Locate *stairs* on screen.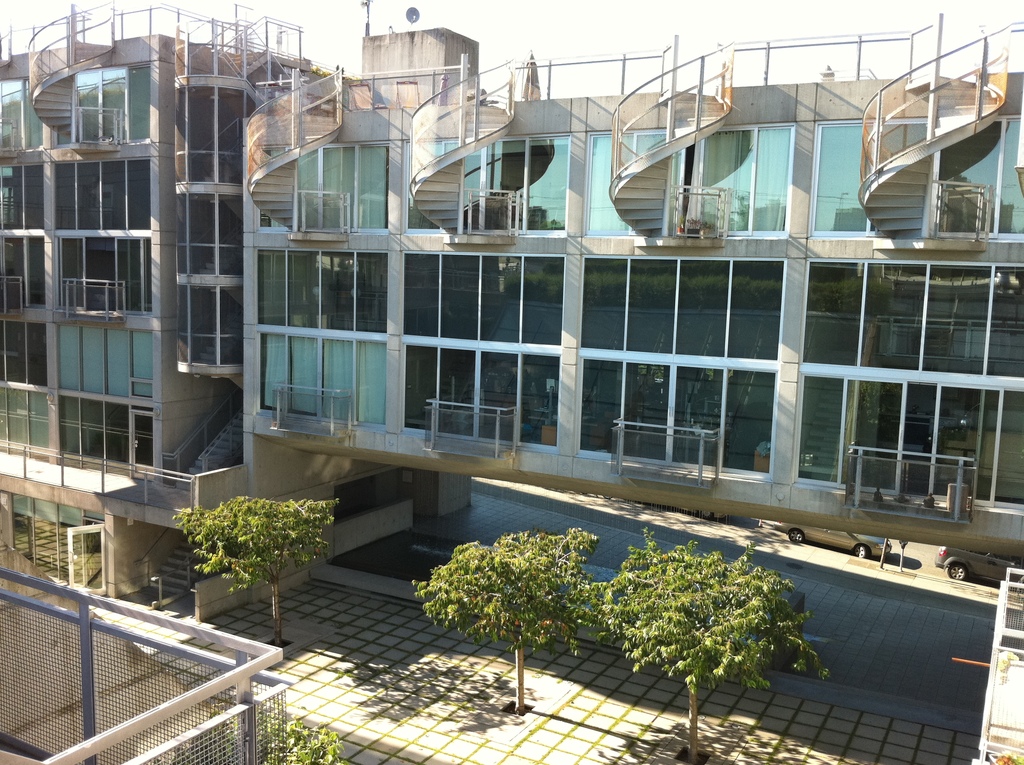
On screen at detection(31, 38, 115, 147).
